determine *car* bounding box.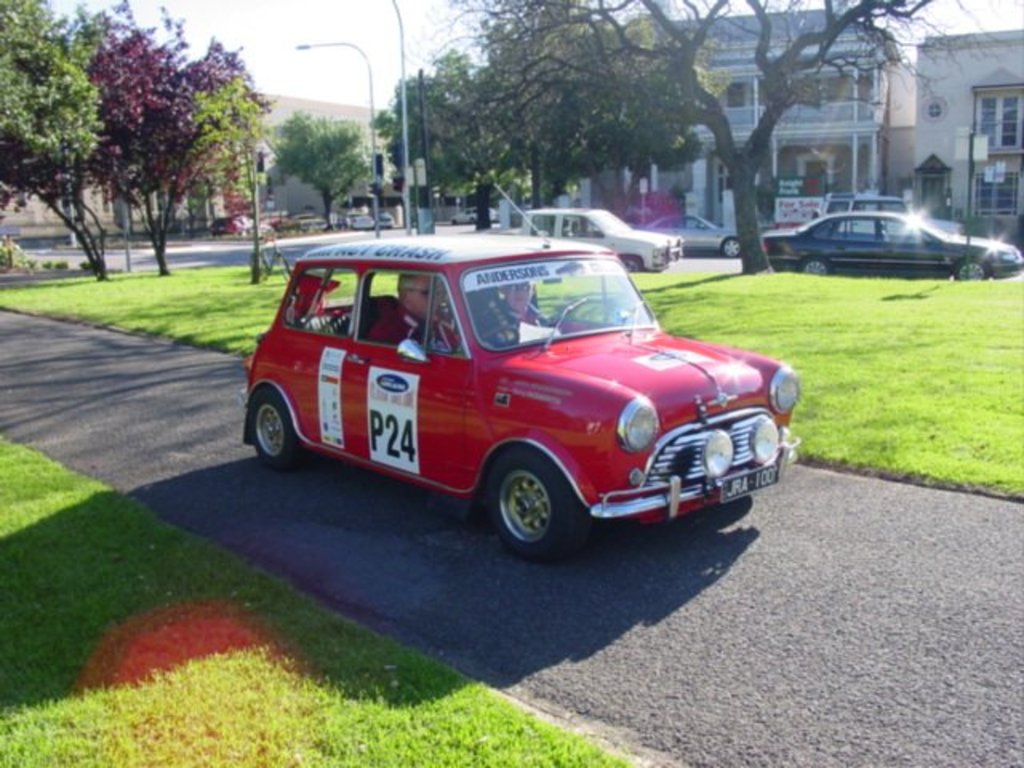
Determined: bbox(757, 211, 1022, 282).
